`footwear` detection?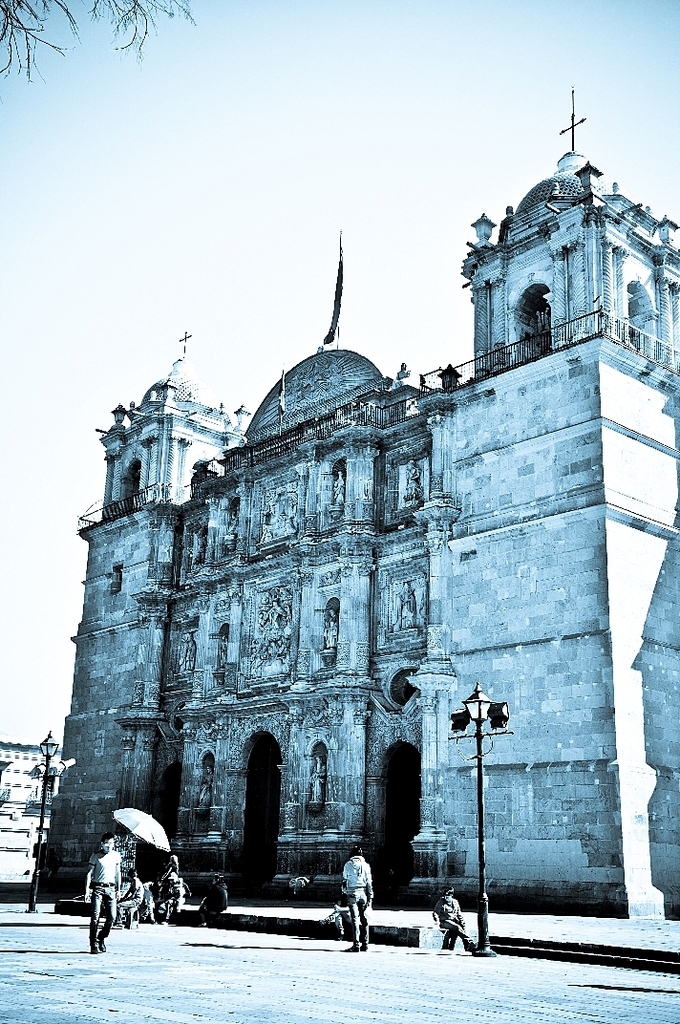
l=89, t=943, r=96, b=953
